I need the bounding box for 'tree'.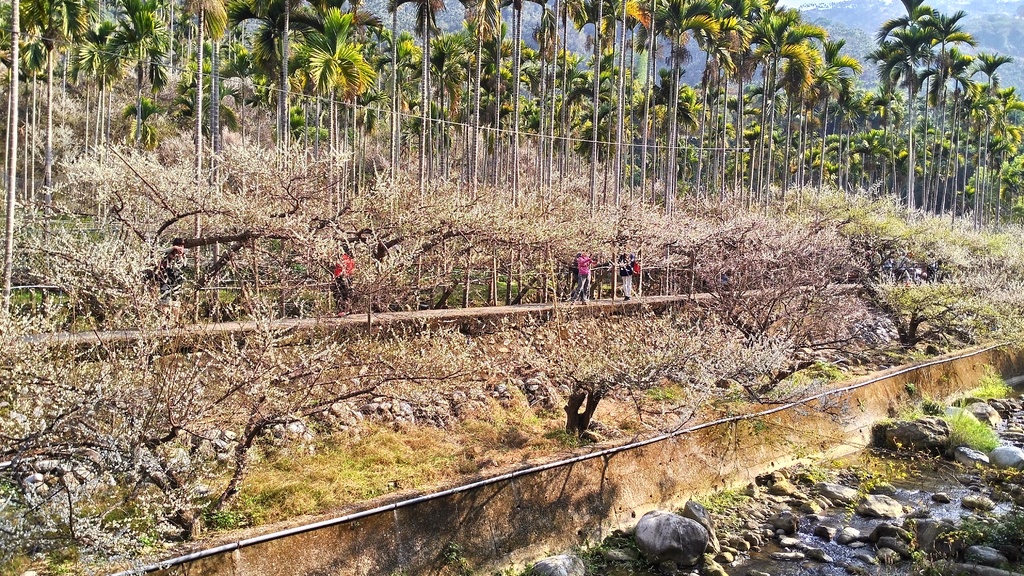
Here it is: bbox(693, 99, 762, 188).
